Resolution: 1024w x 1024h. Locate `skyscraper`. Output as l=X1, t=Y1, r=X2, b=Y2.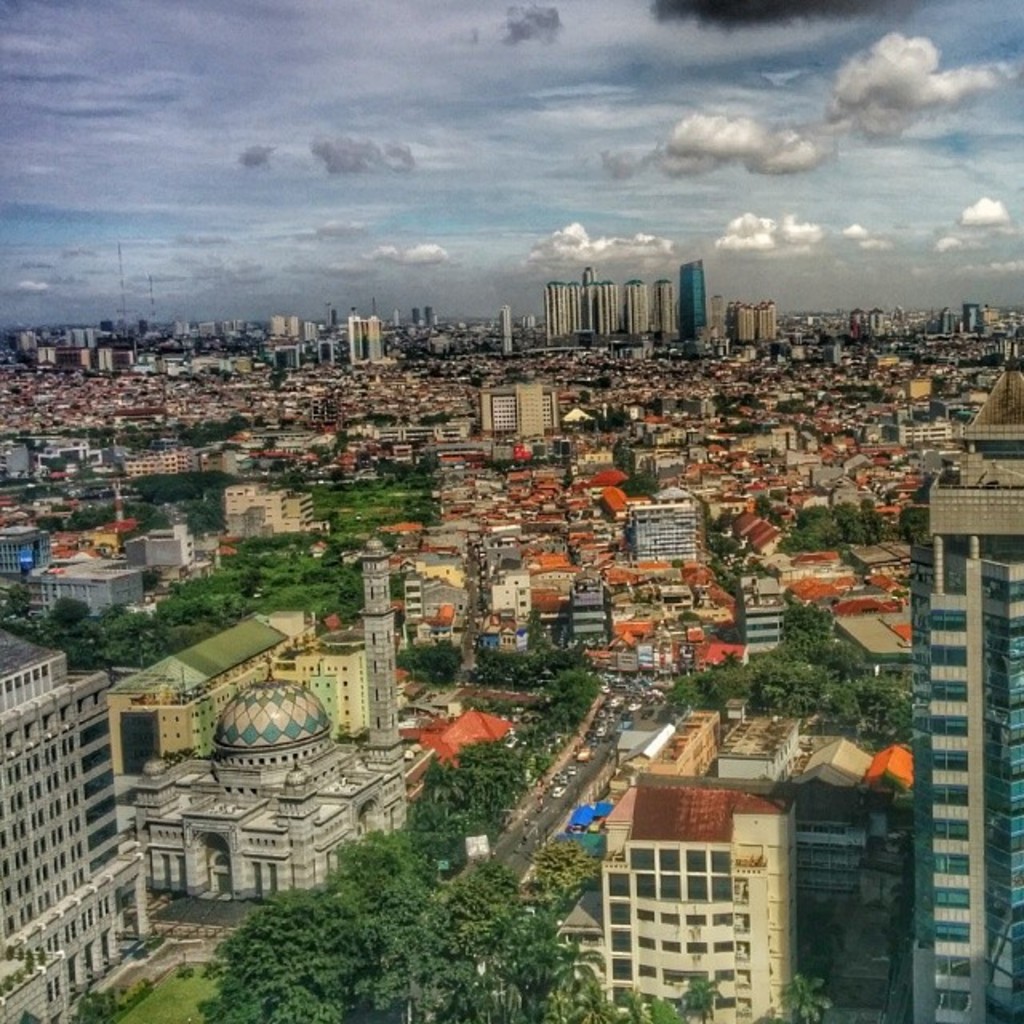
l=842, t=747, r=925, b=930.
